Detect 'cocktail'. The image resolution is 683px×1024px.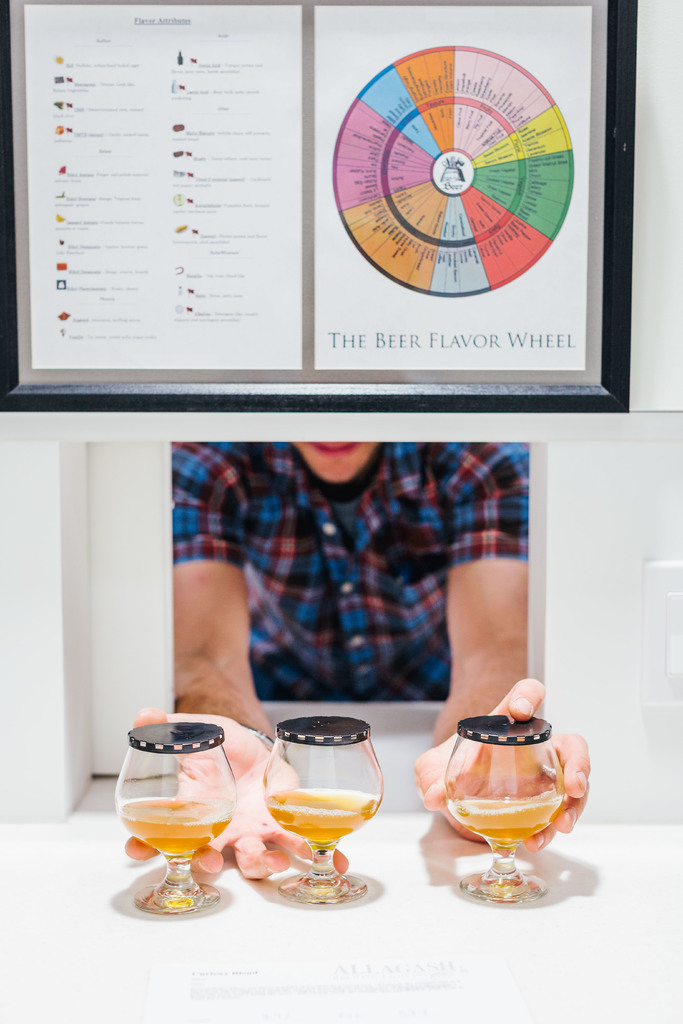
left=443, top=705, right=570, bottom=908.
